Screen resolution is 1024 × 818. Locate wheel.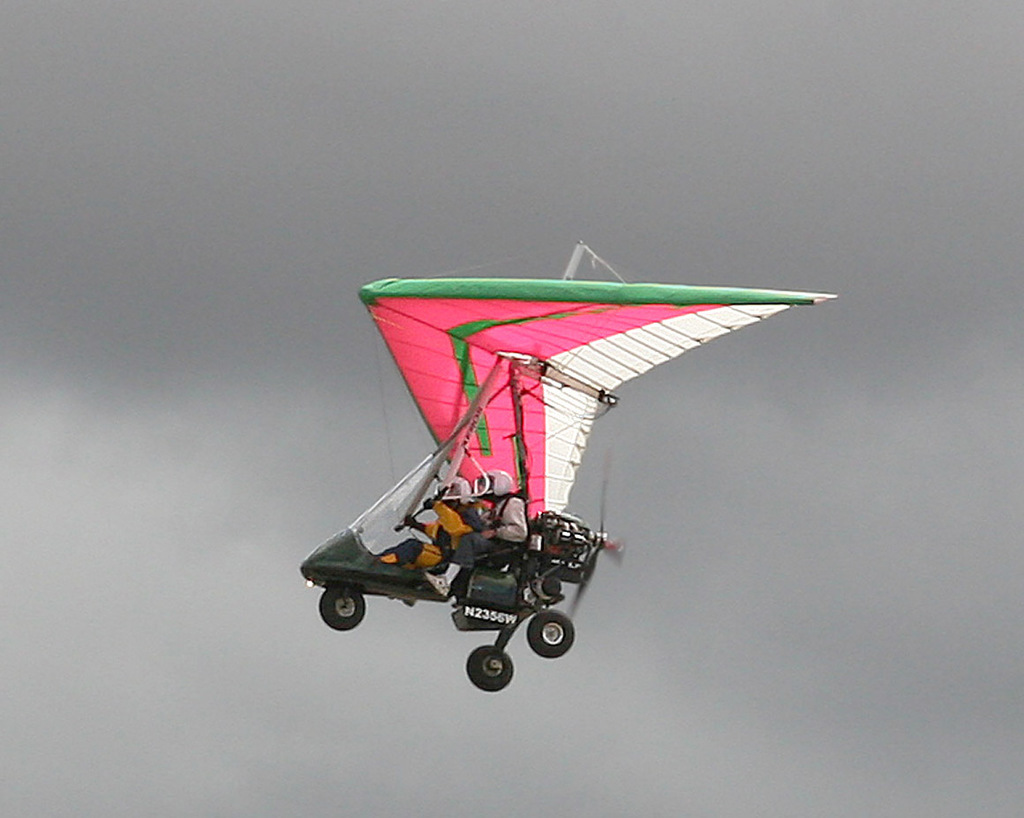
region(526, 608, 575, 658).
